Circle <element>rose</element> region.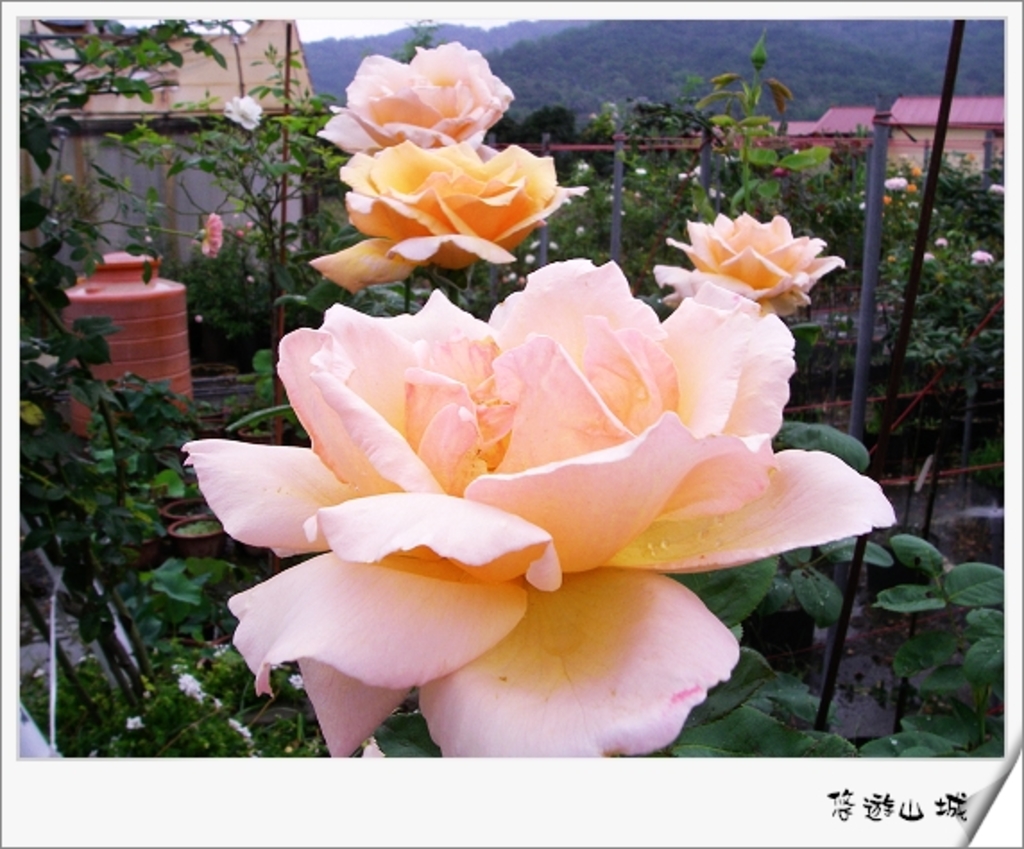
Region: select_region(181, 258, 899, 783).
